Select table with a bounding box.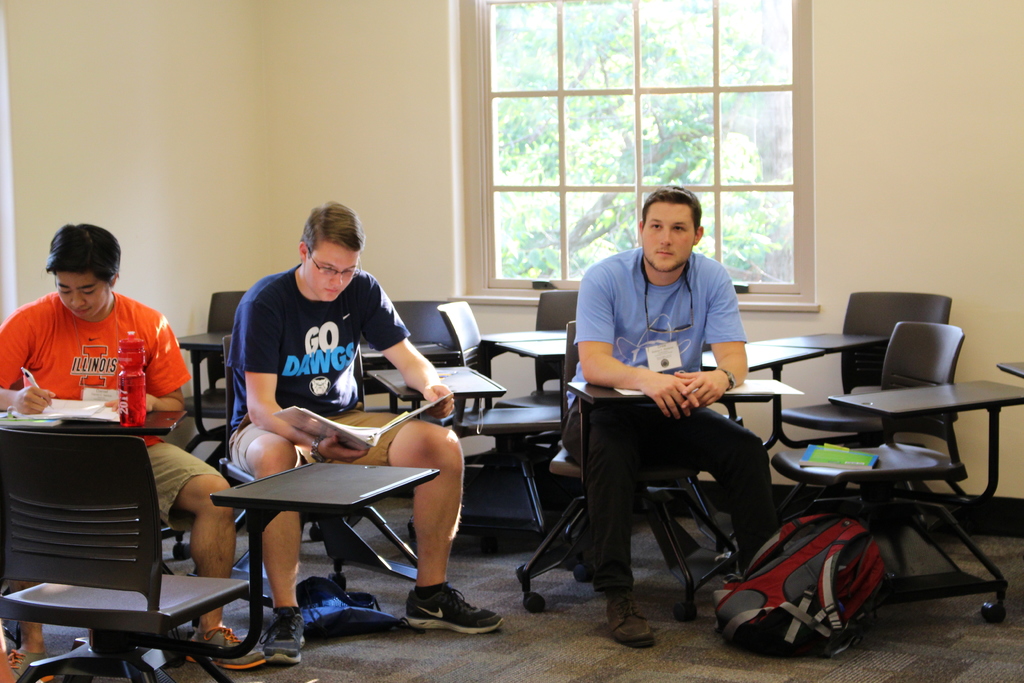
left=184, top=325, right=230, bottom=442.
